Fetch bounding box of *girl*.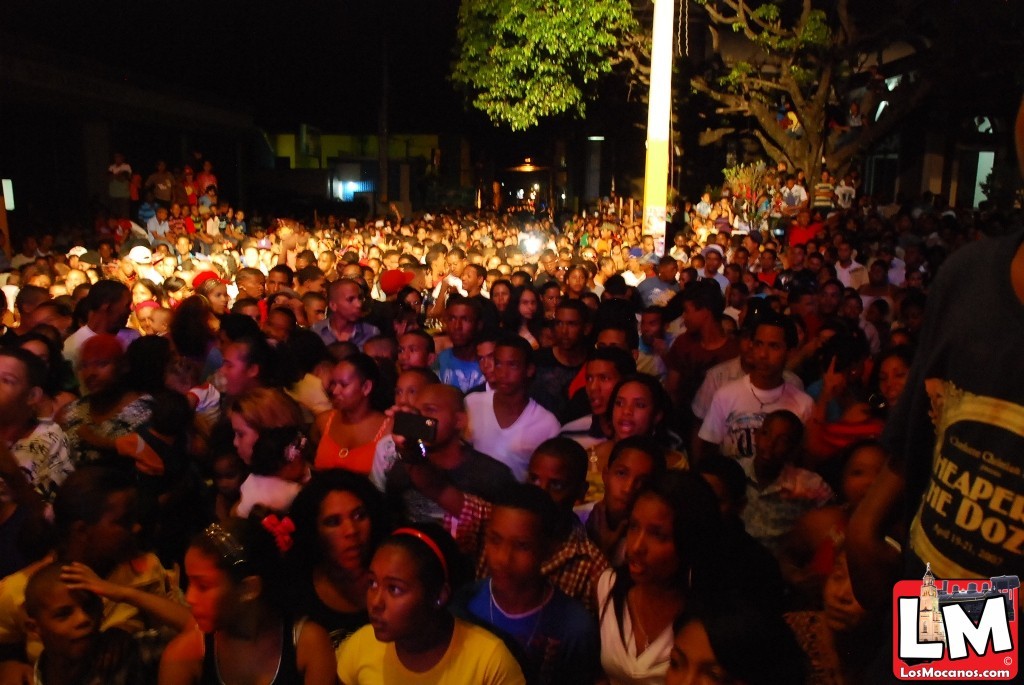
Bbox: (x1=660, y1=596, x2=820, y2=684).
